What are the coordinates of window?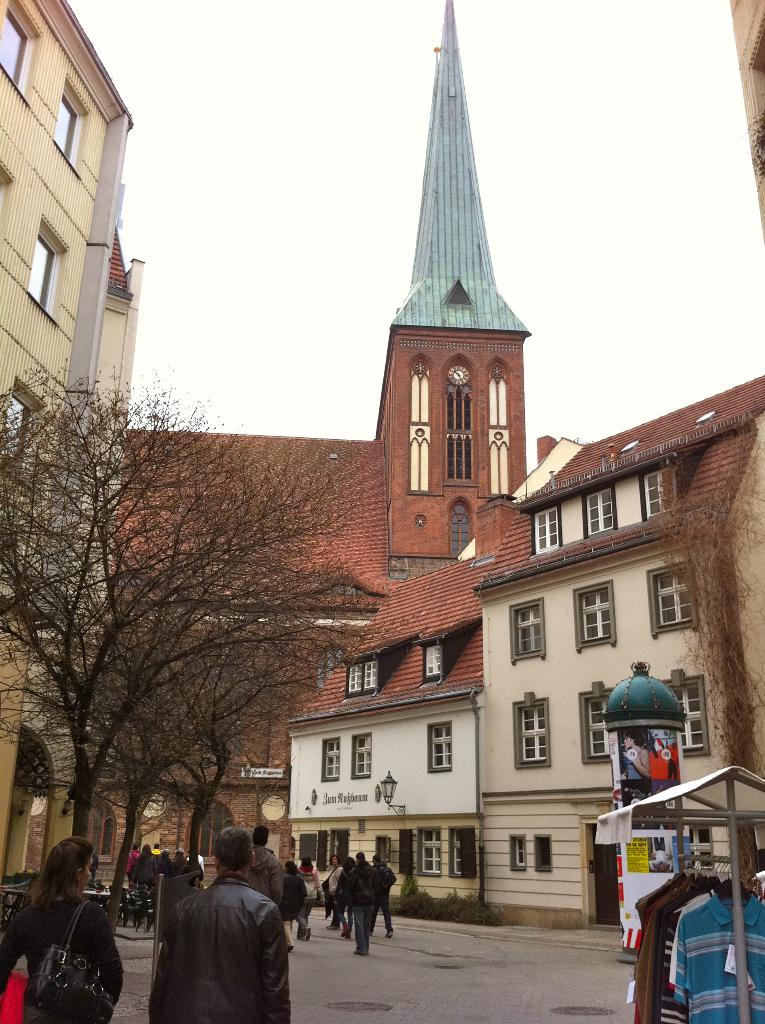
[532,504,564,552].
